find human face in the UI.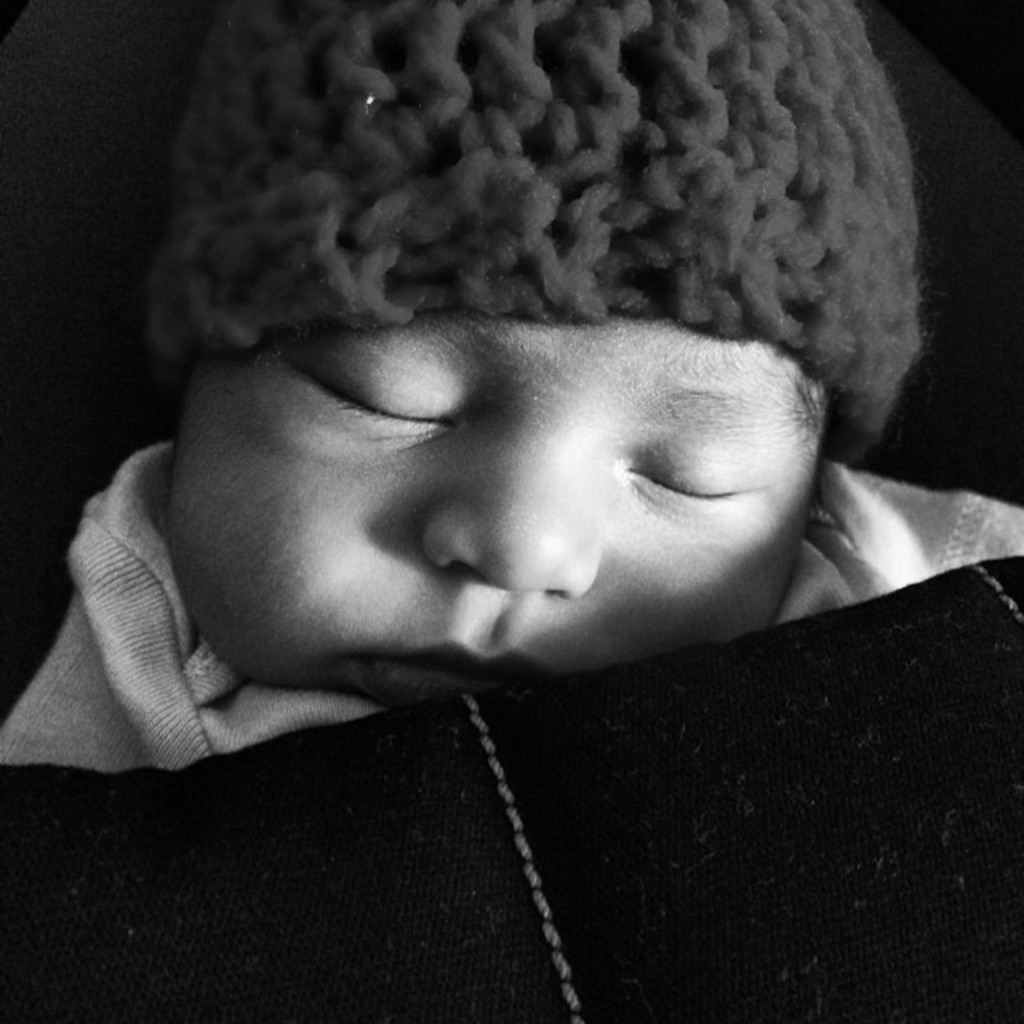
UI element at bbox=[166, 309, 818, 704].
